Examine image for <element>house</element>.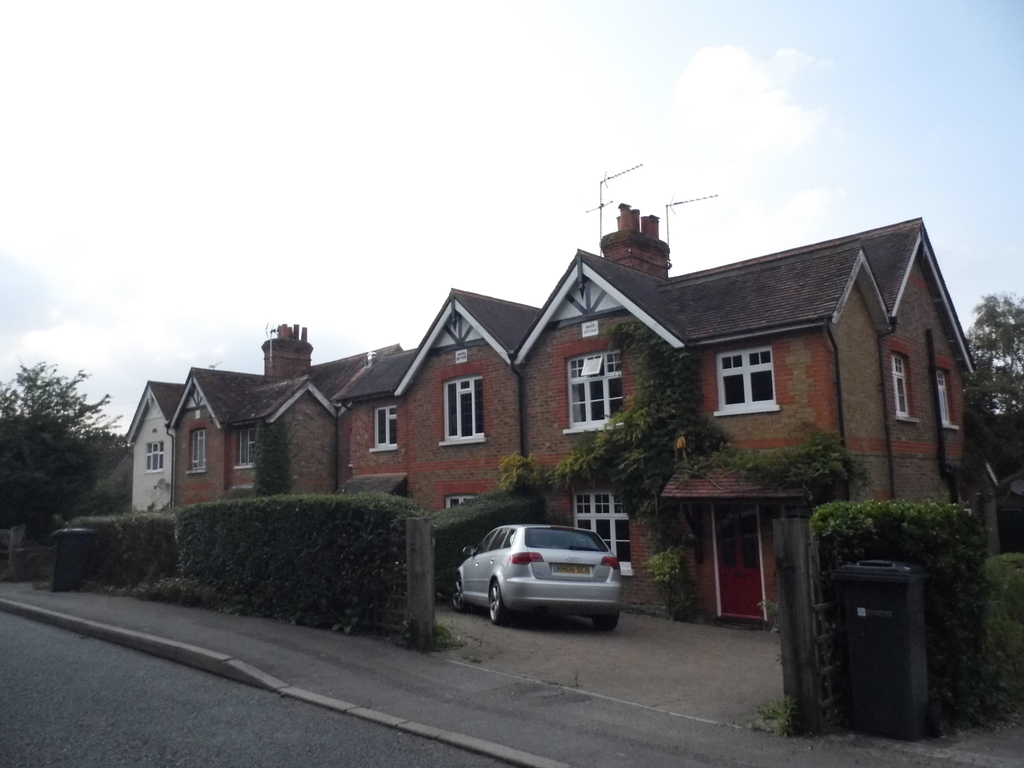
Examination result: bbox=[512, 165, 975, 628].
